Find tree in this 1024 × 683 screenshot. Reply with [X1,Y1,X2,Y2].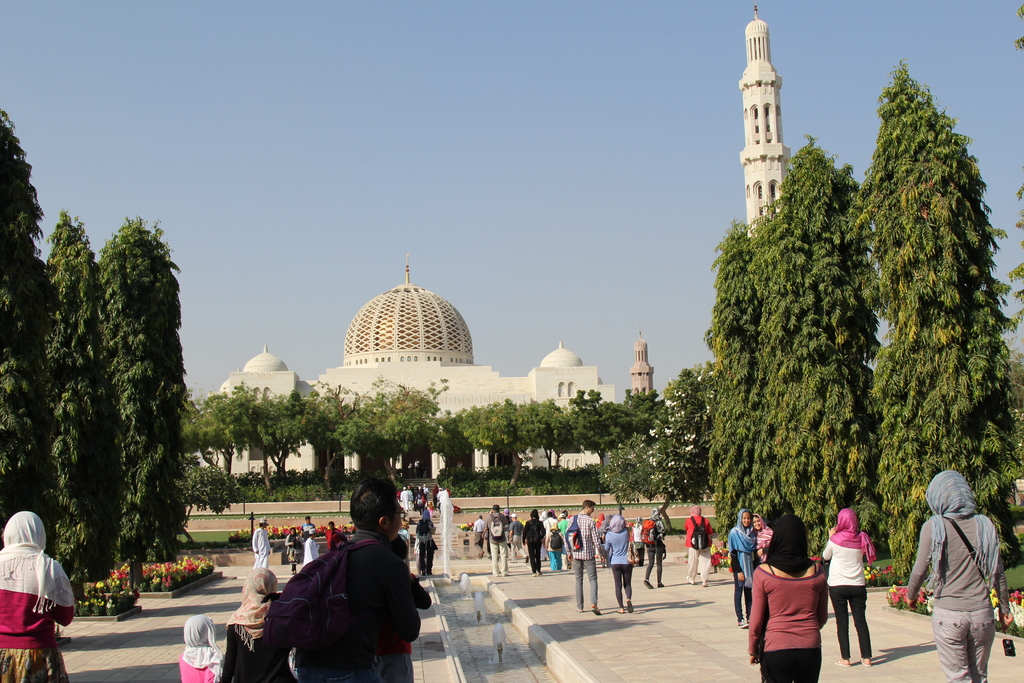
[703,210,761,554].
